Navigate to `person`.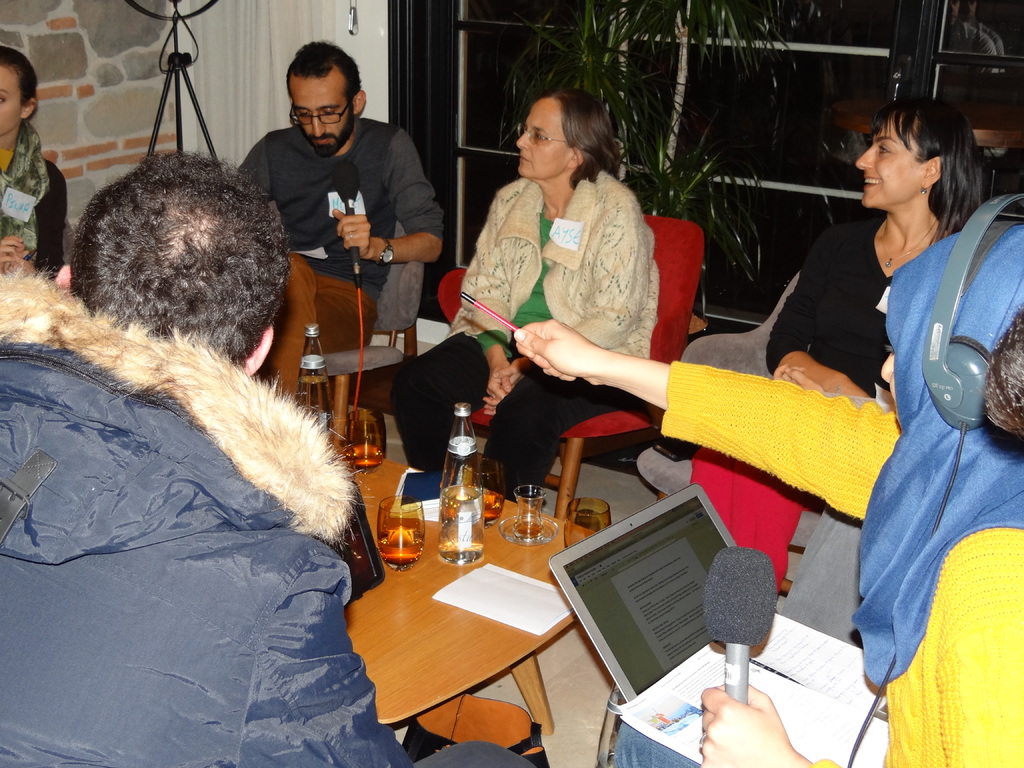
Navigation target: 513 187 1023 767.
